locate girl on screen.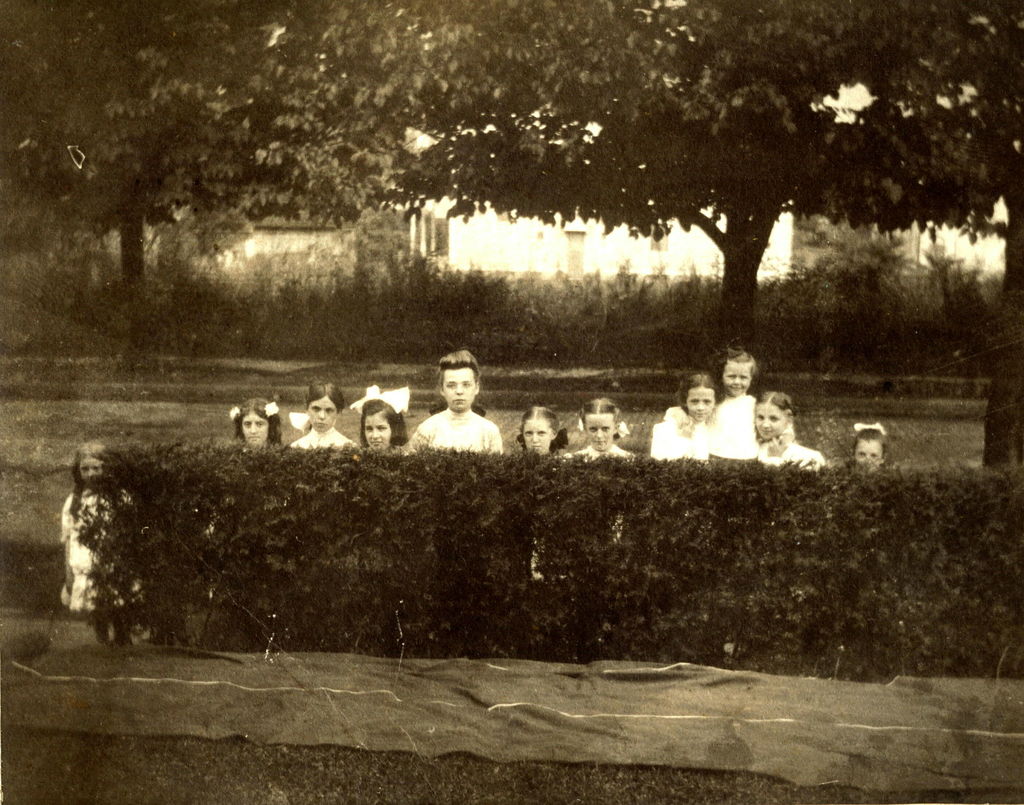
On screen at (230,395,276,443).
